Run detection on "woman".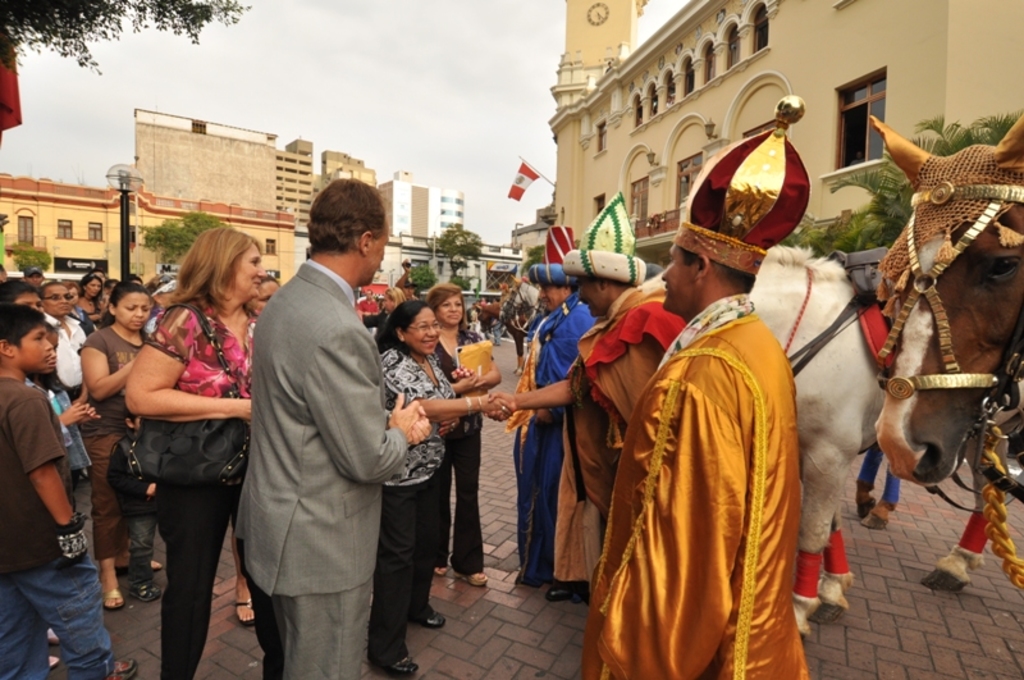
Result: BBox(364, 295, 512, 674).
